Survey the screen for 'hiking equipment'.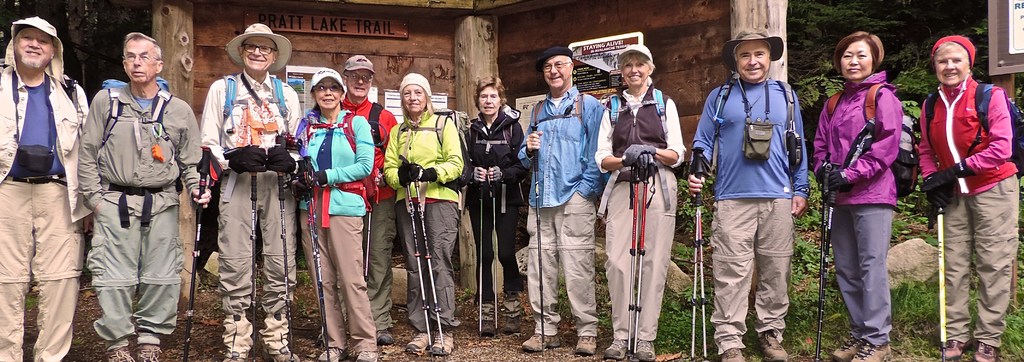
Survey found: bbox(923, 79, 1023, 174).
